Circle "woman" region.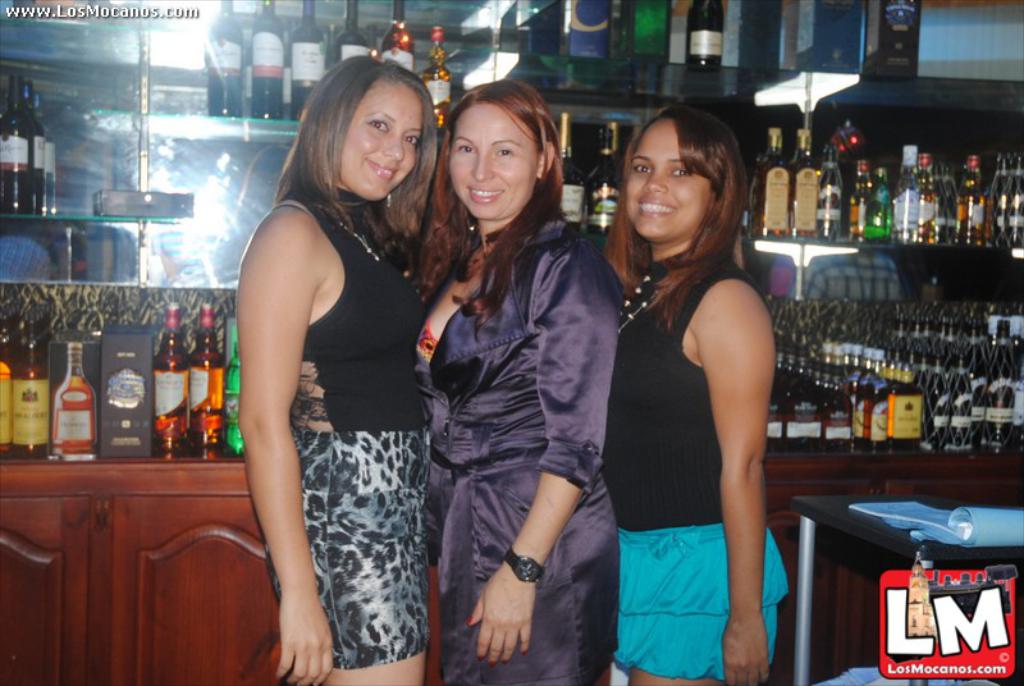
Region: x1=600, y1=104, x2=794, y2=685.
